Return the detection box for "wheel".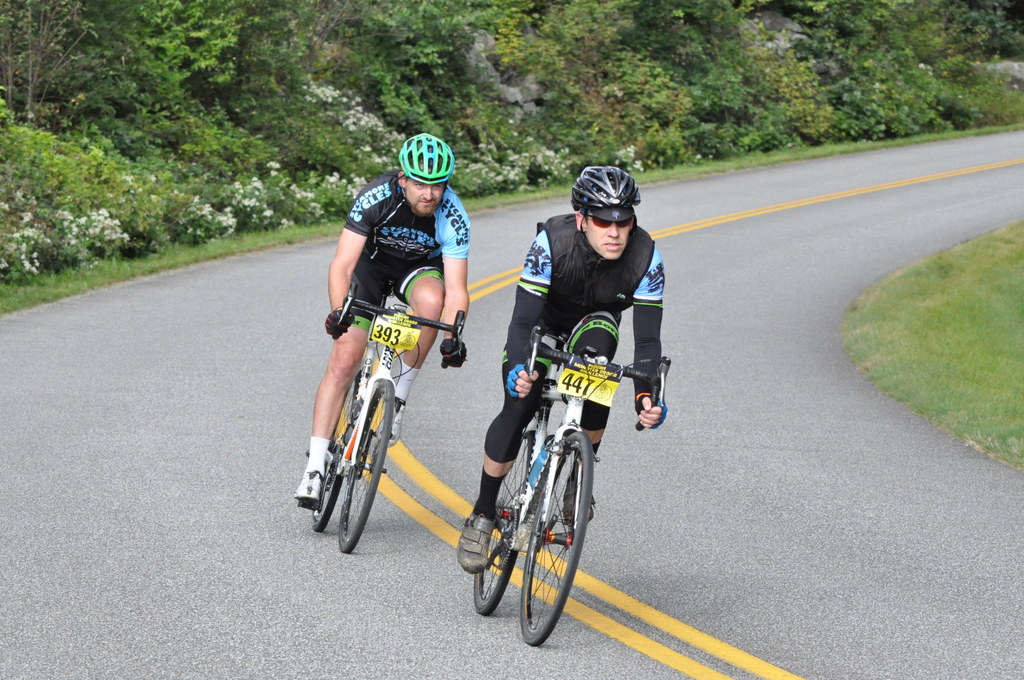
Rect(334, 379, 399, 549).
